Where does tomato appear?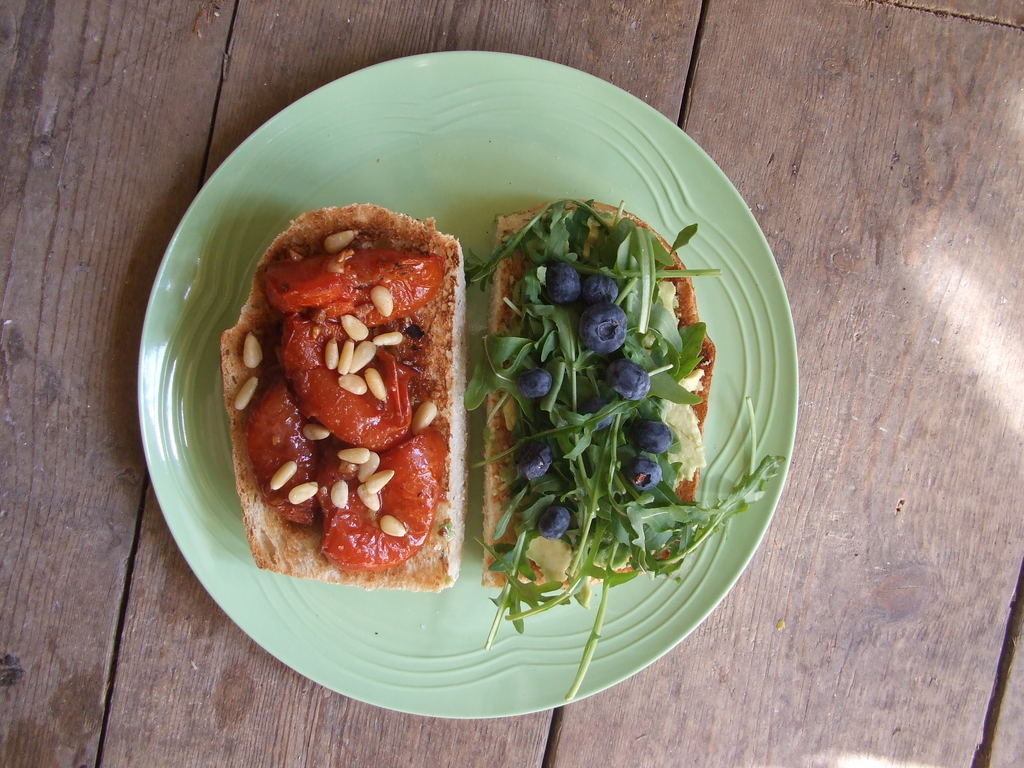
Appears at select_region(262, 249, 445, 328).
